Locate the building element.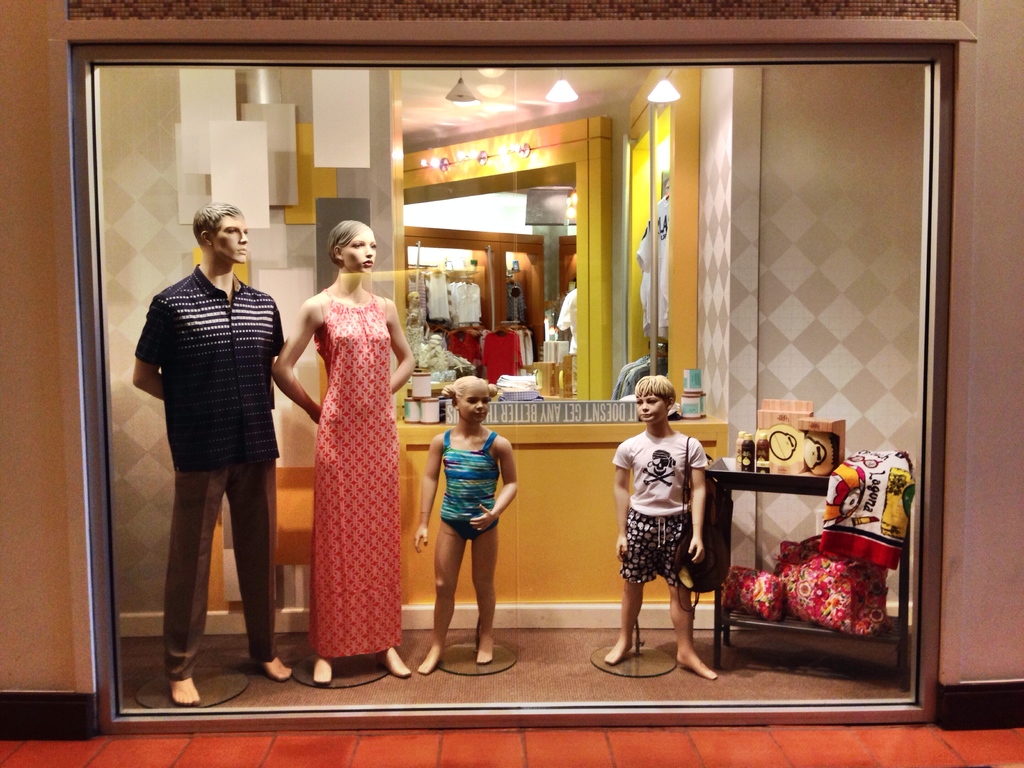
Element bbox: left=0, top=0, right=1023, bottom=766.
